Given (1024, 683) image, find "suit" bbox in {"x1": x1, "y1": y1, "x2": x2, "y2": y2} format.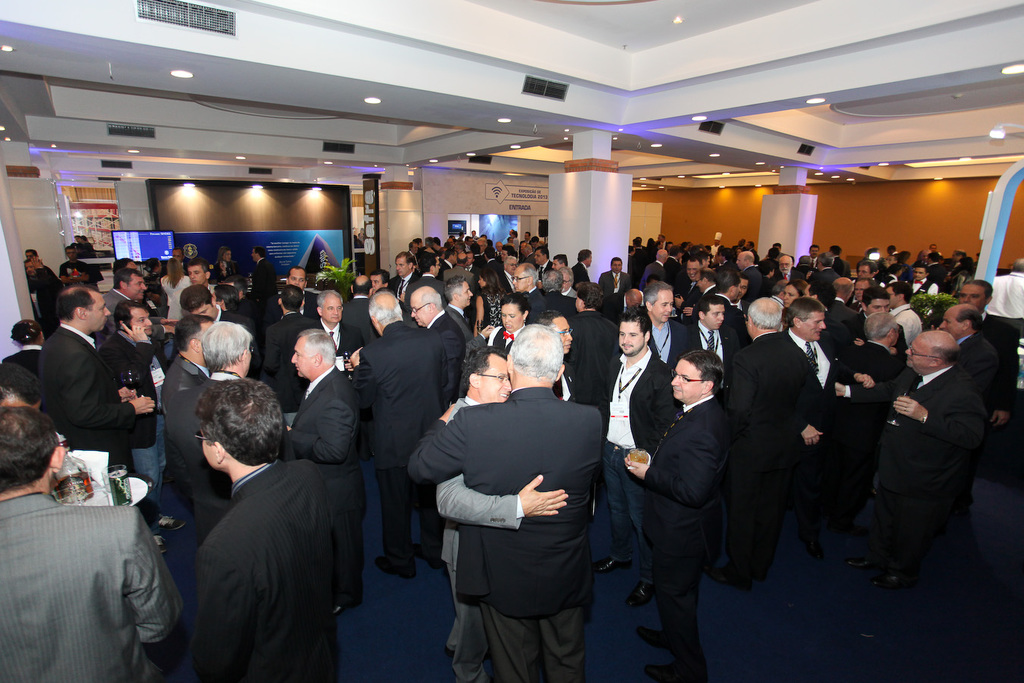
{"x1": 349, "y1": 322, "x2": 447, "y2": 565}.
